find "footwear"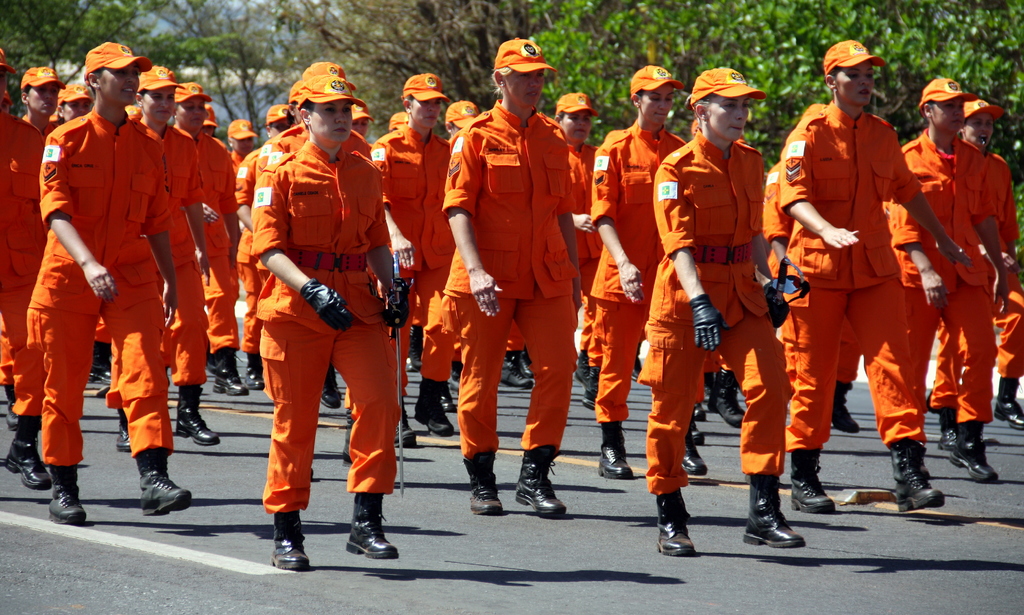
(left=781, top=454, right=831, bottom=521)
